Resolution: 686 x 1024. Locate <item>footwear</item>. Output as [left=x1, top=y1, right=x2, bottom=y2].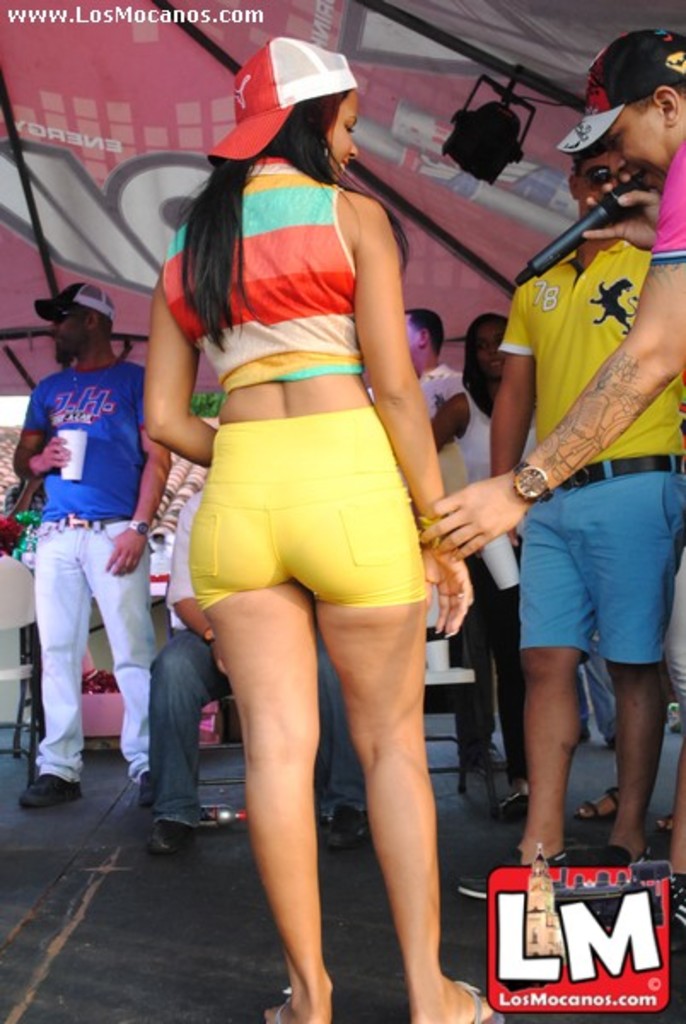
[left=666, top=862, right=684, bottom=951].
